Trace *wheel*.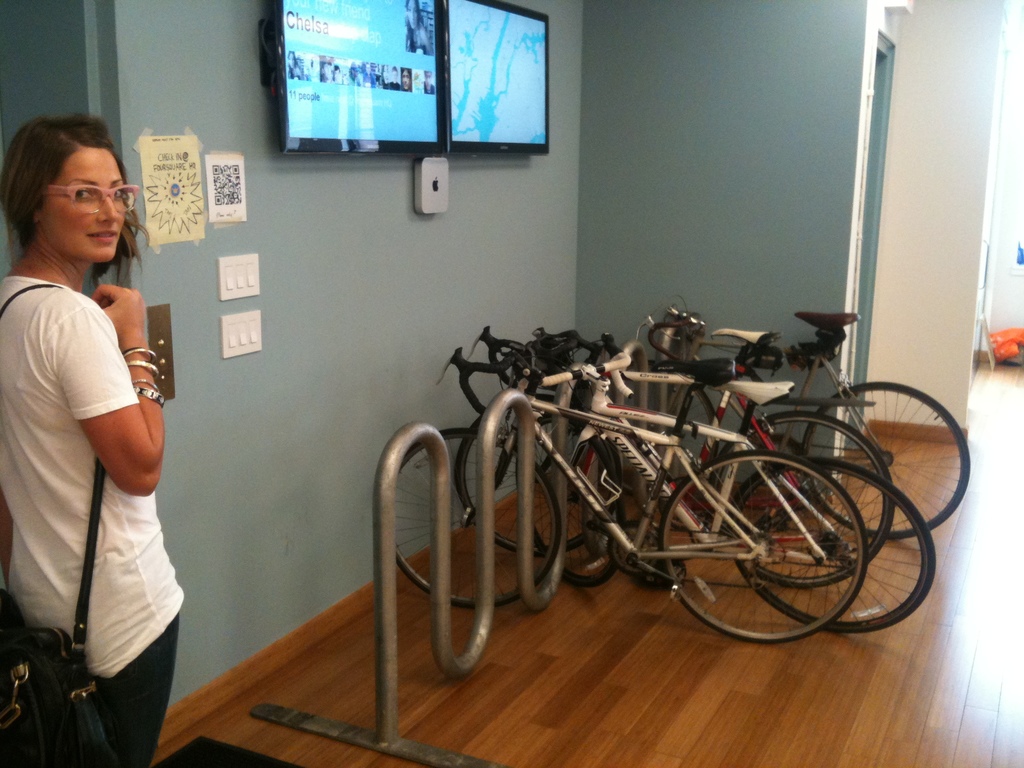
Traced to [x1=388, y1=430, x2=556, y2=603].
